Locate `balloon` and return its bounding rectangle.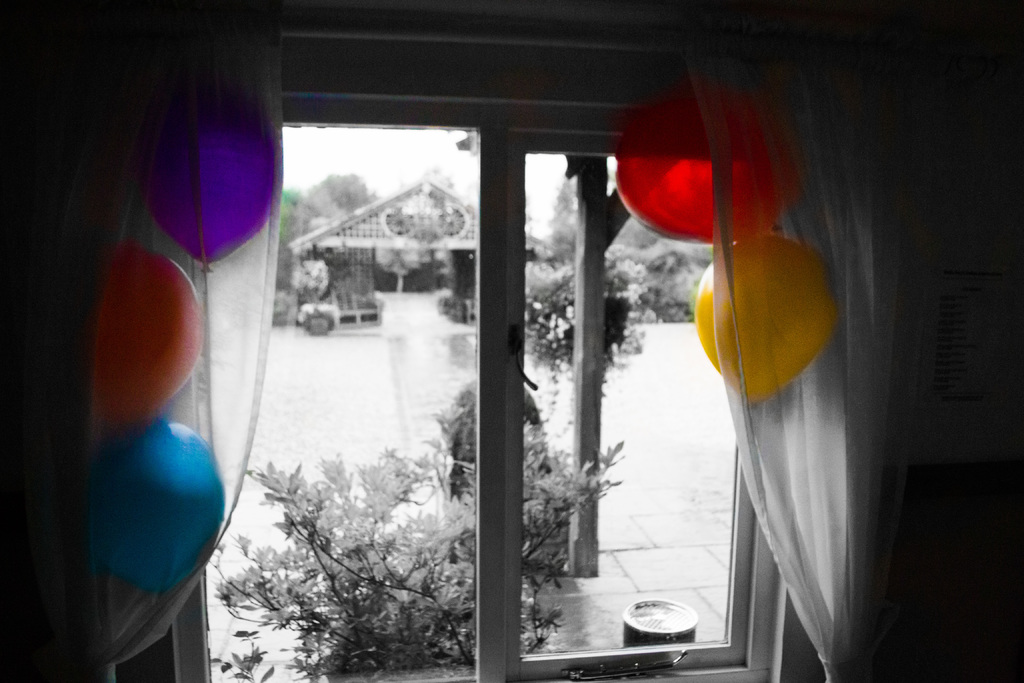
<region>89, 418, 227, 601</region>.
